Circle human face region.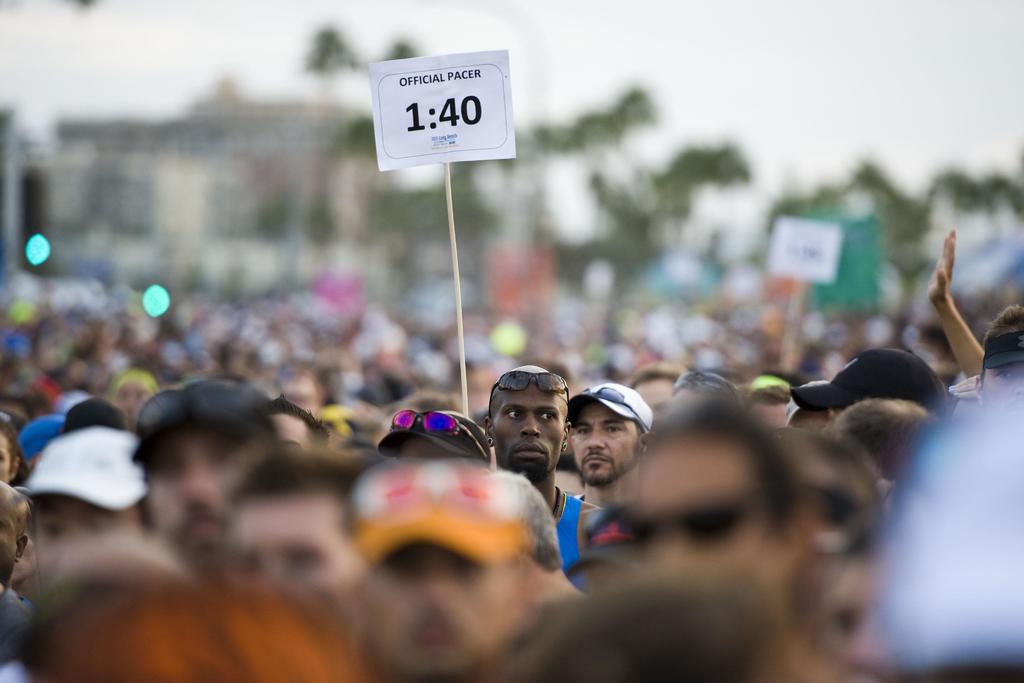
Region: (x1=822, y1=558, x2=900, y2=680).
